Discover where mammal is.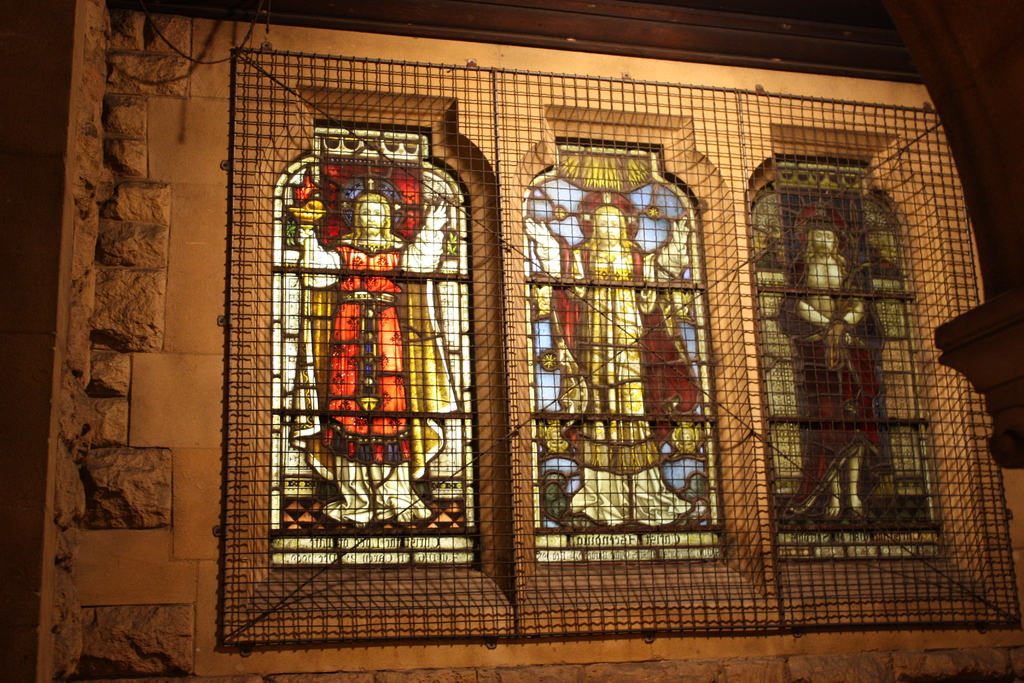
Discovered at {"x1": 284, "y1": 115, "x2": 467, "y2": 538}.
